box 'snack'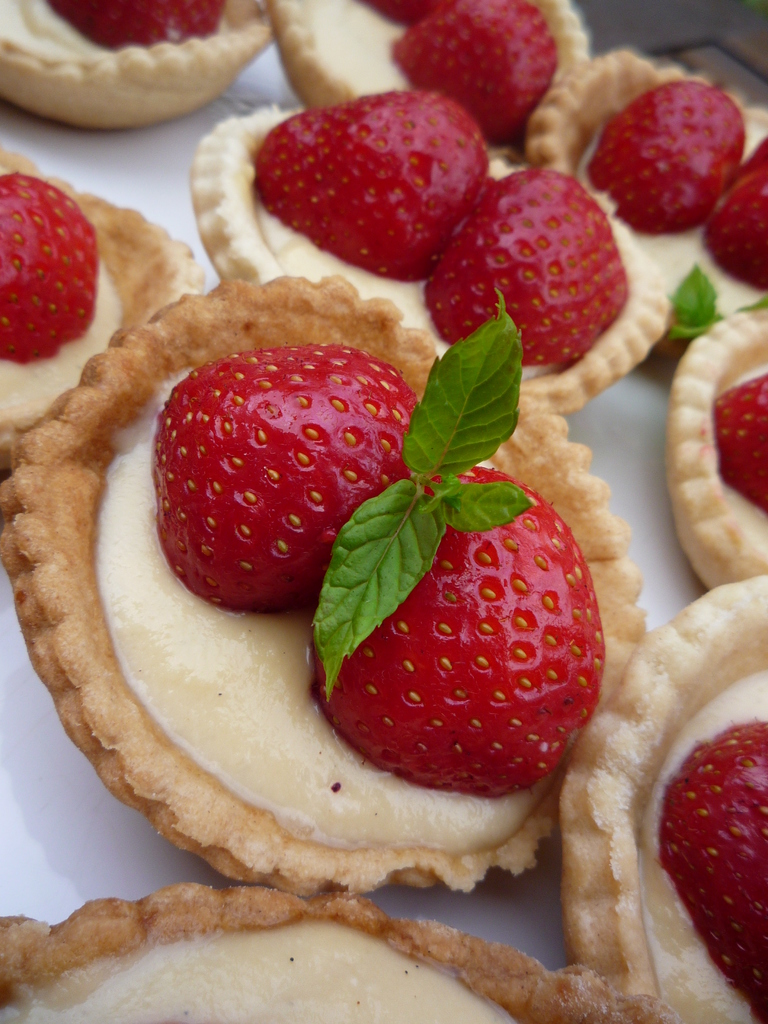
box(658, 298, 767, 600)
